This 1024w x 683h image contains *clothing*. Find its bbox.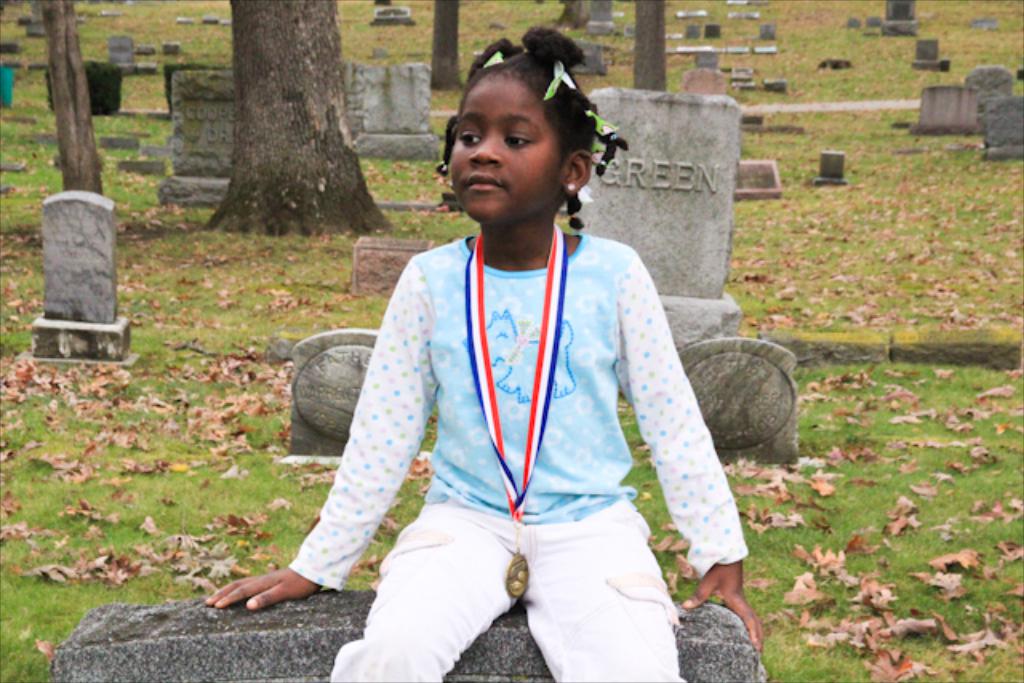
288,232,746,681.
